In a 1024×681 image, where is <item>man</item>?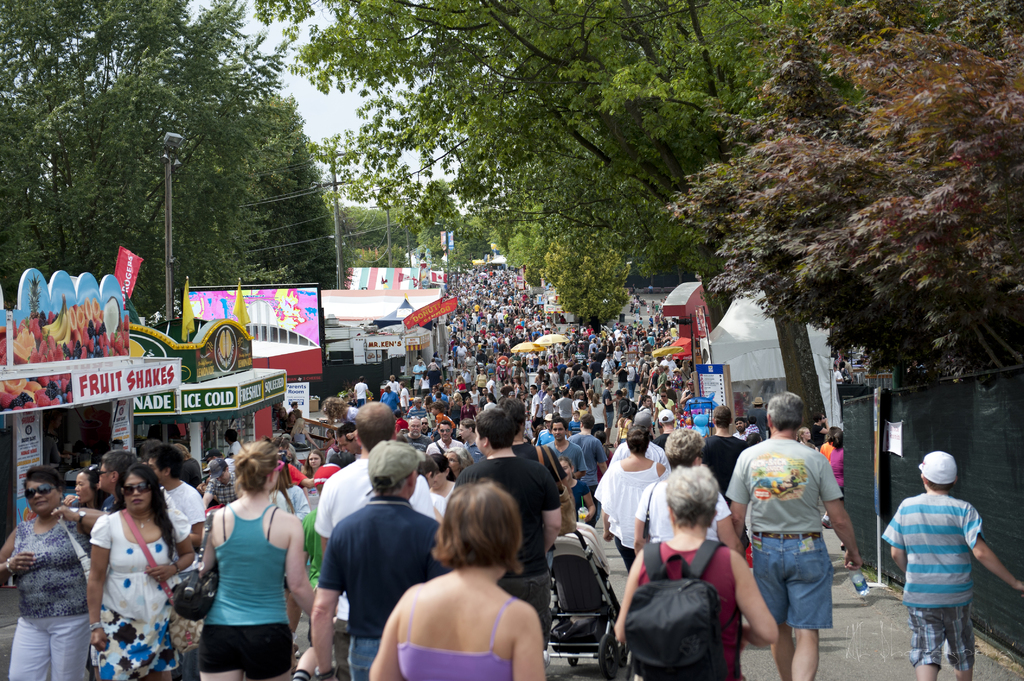
[left=316, top=399, right=439, bottom=551].
